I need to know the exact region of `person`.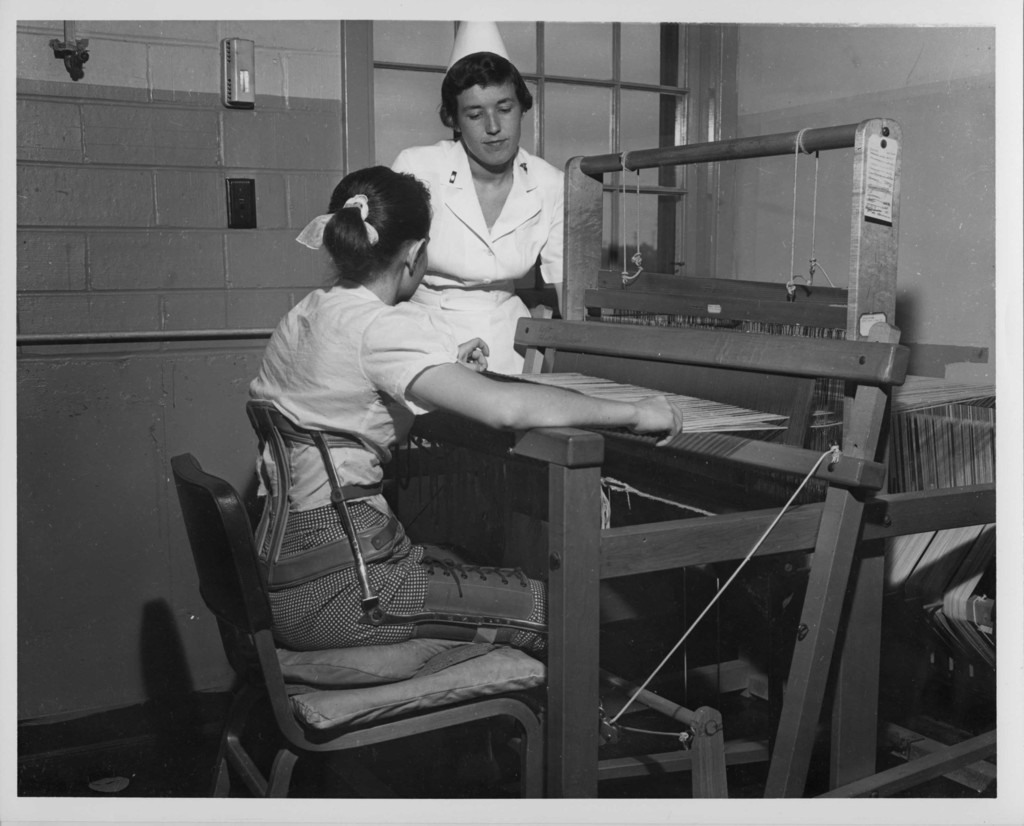
Region: [404, 44, 579, 369].
